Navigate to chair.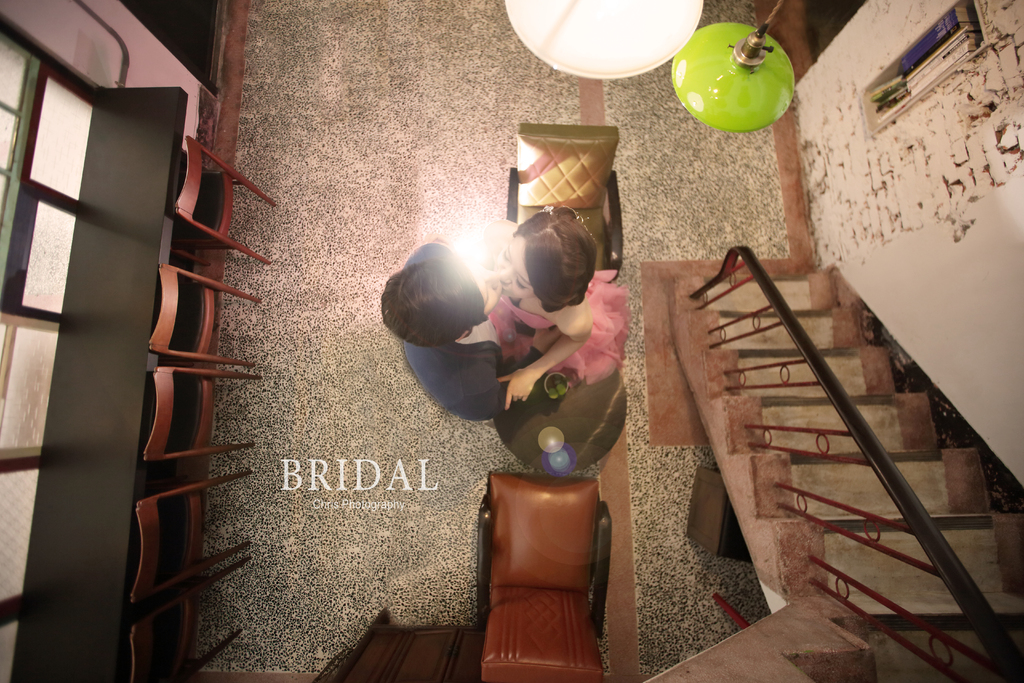
Navigation target: [left=129, top=467, right=253, bottom=609].
